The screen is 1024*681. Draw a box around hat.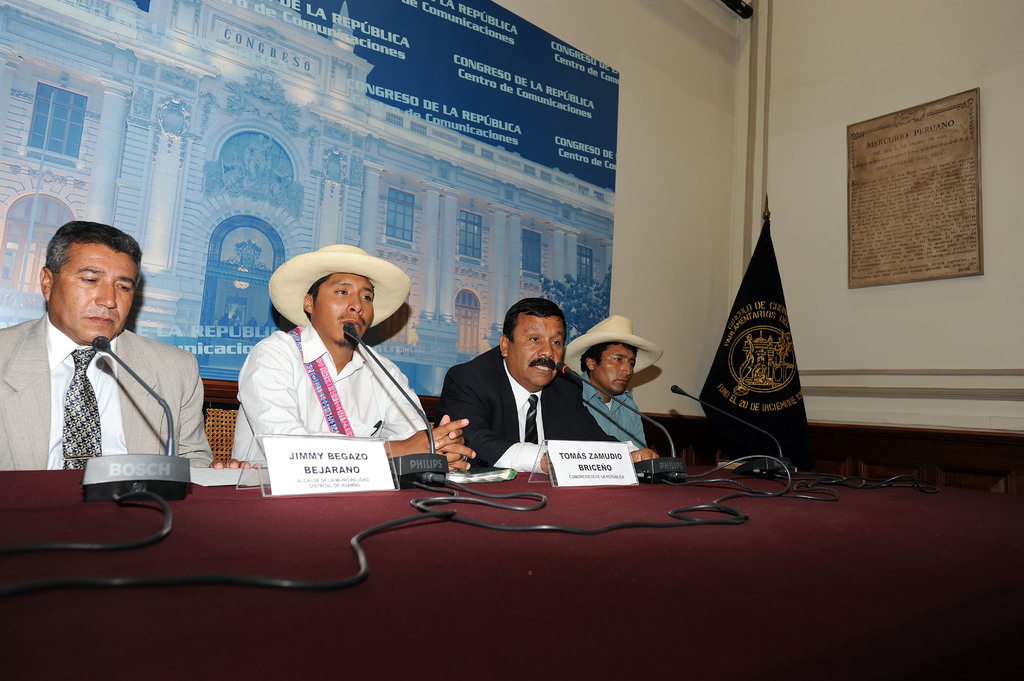
rect(270, 246, 413, 328).
